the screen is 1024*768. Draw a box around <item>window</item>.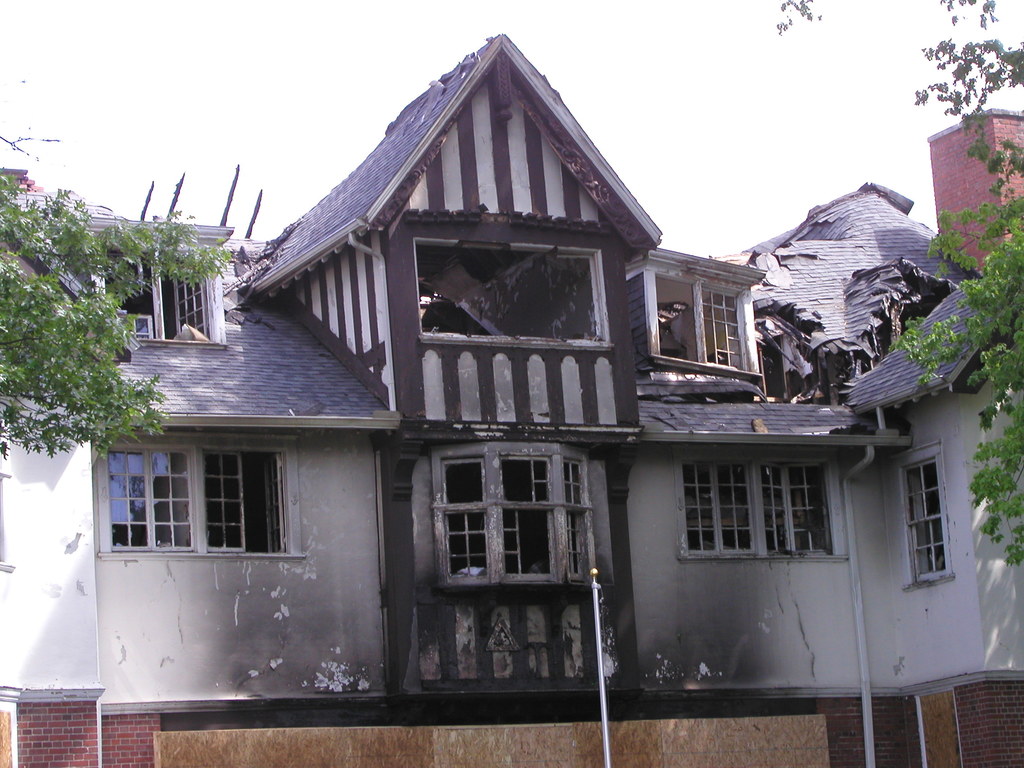
Rect(906, 458, 951, 580).
